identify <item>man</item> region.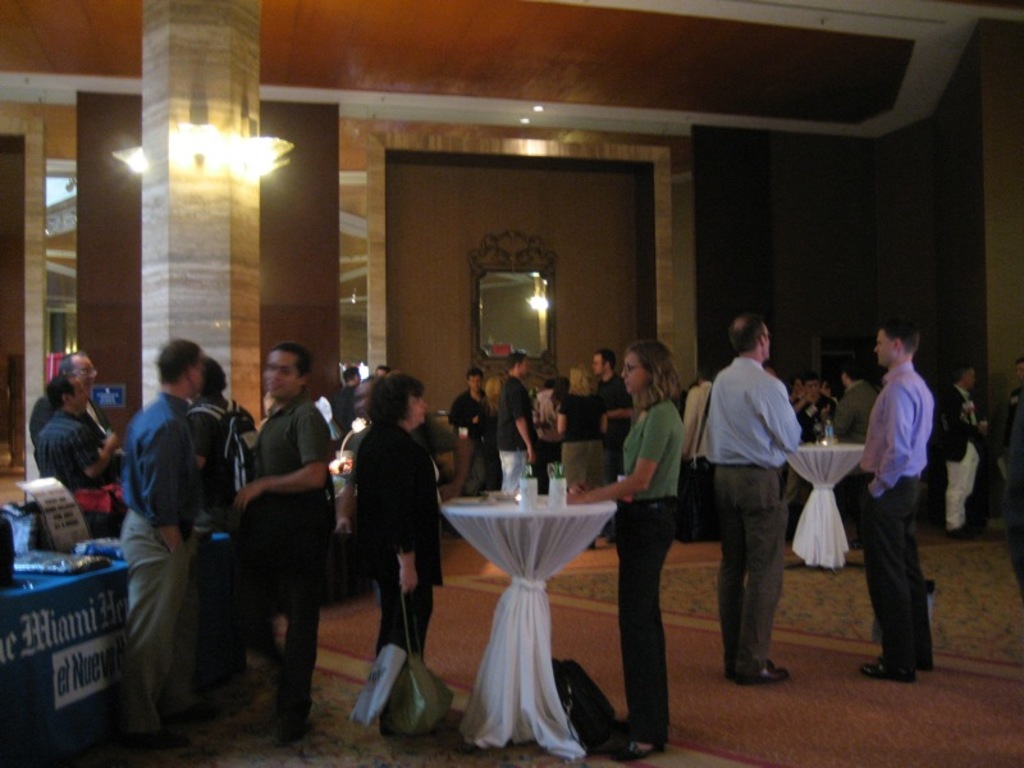
Region: bbox(26, 349, 105, 433).
